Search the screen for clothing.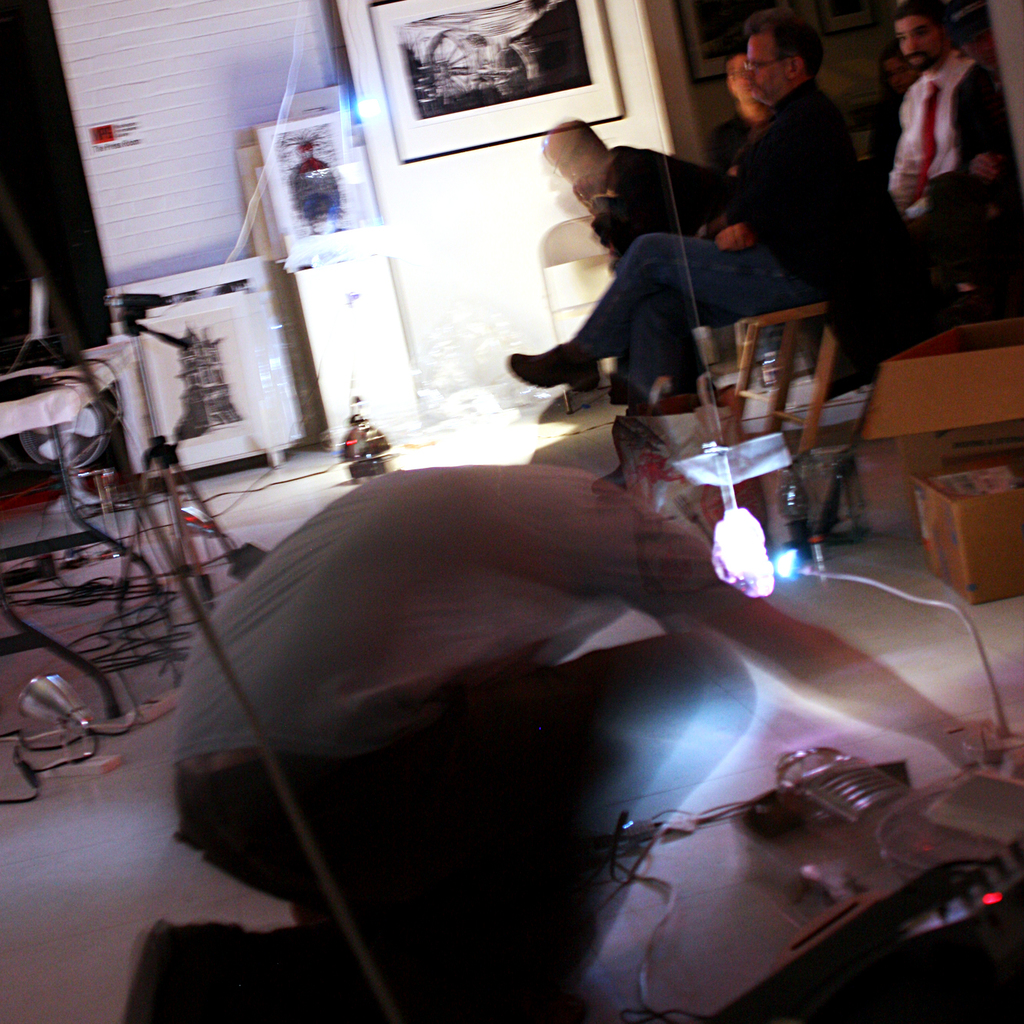
Found at [left=820, top=41, right=1009, bottom=373].
